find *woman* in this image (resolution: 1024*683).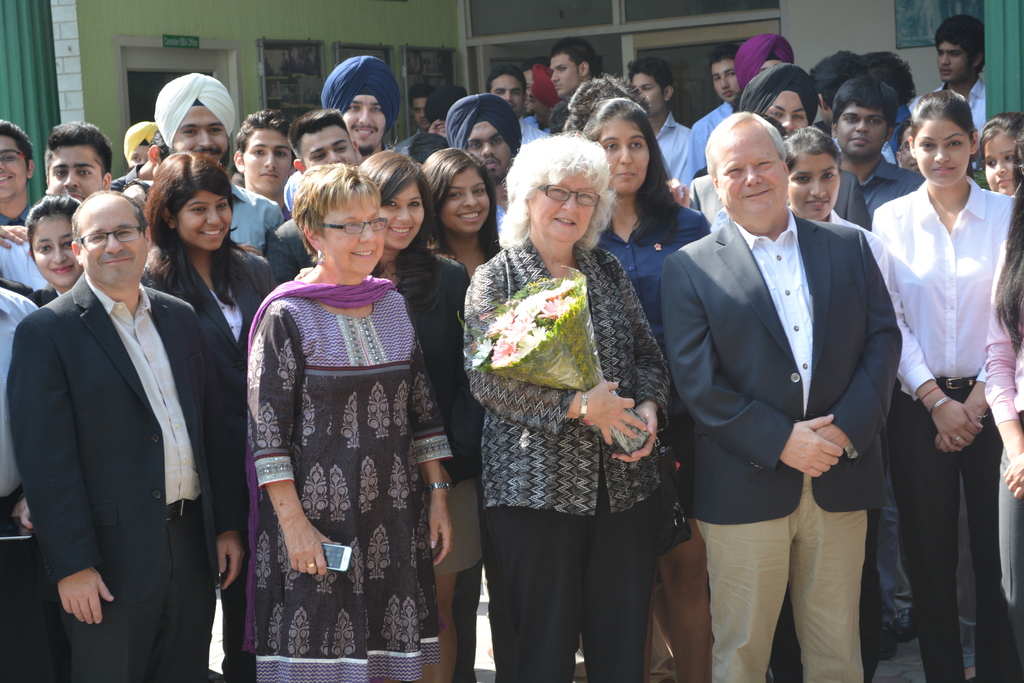
771/124/890/682.
